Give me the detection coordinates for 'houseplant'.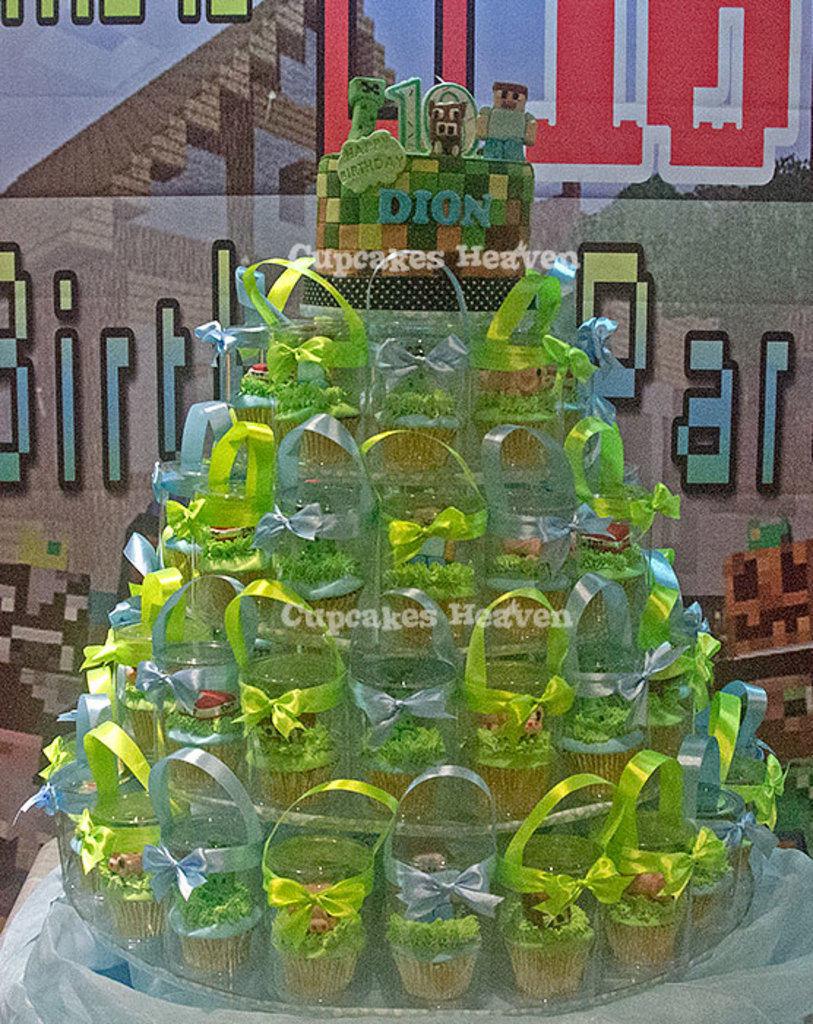
[left=385, top=876, right=481, bottom=1009].
